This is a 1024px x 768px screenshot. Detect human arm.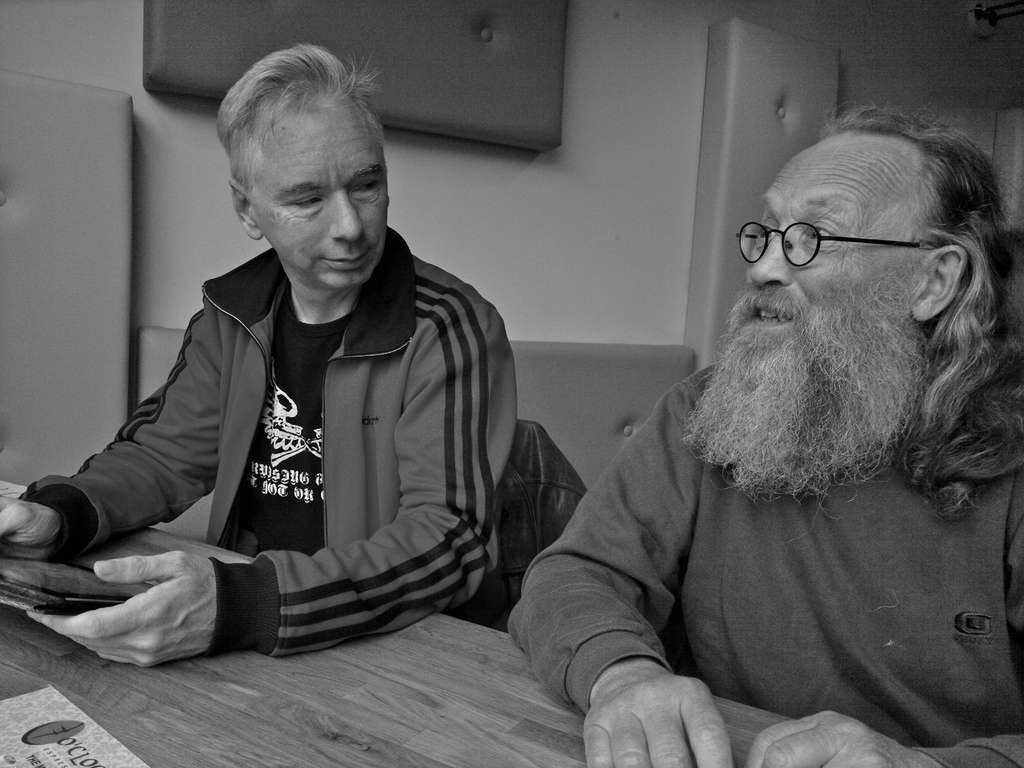
<region>0, 304, 227, 564</region>.
